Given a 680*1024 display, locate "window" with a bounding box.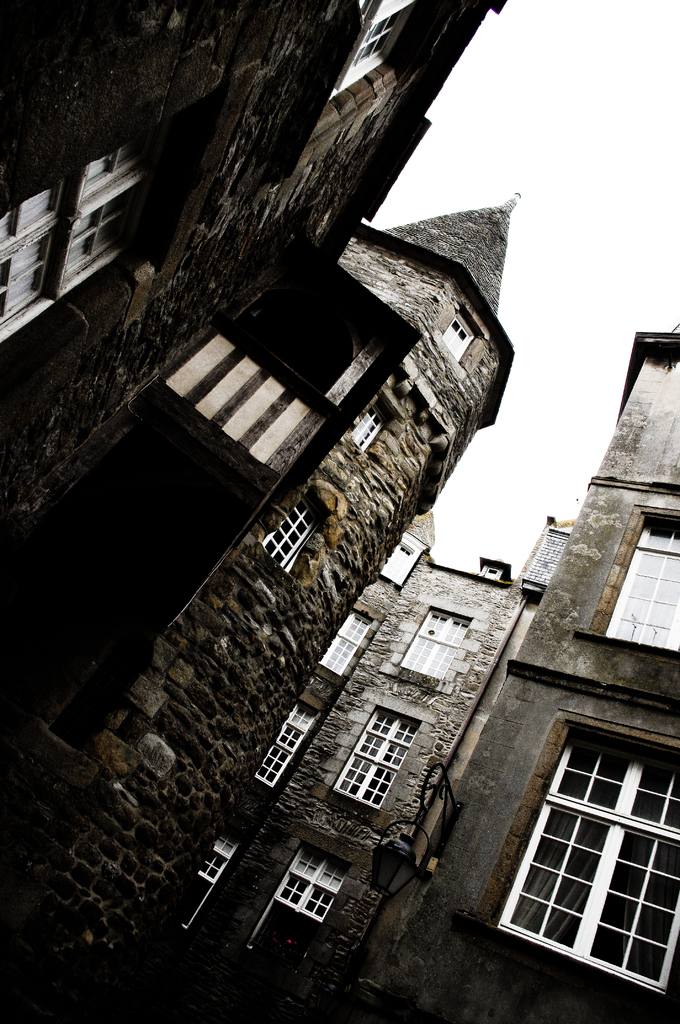
Located: 592:518:679:646.
